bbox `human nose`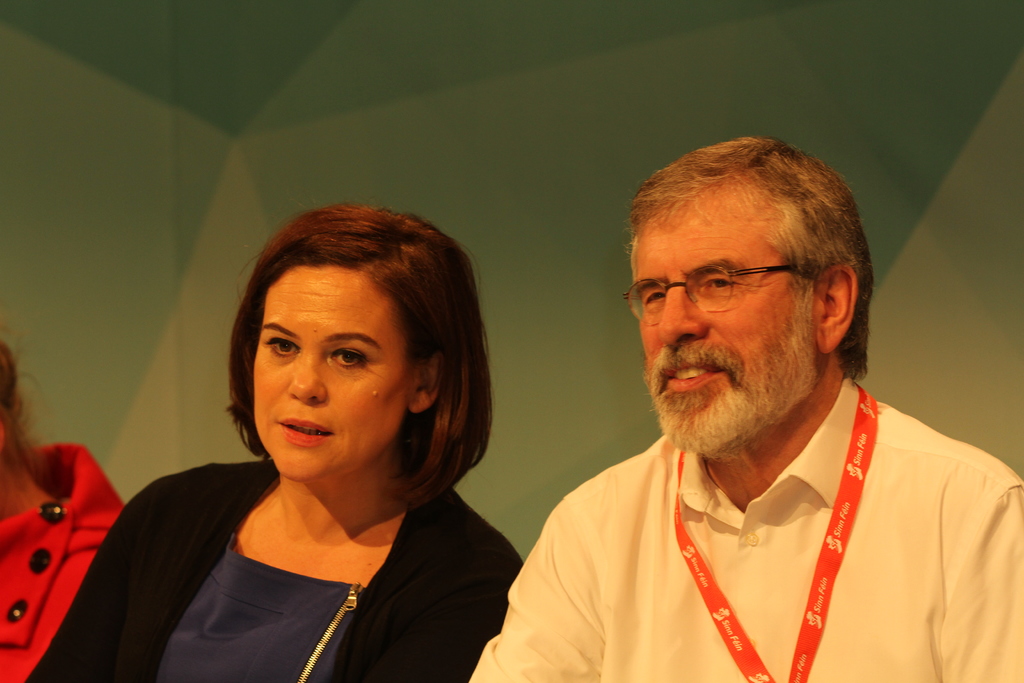
box(659, 283, 714, 352)
